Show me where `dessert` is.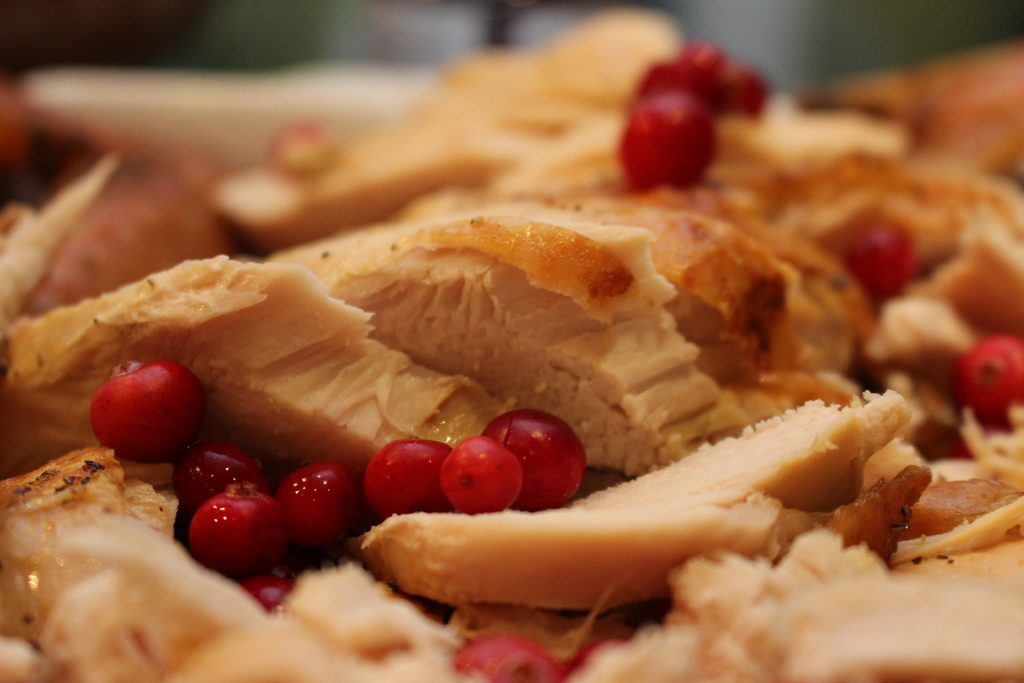
`dessert` is at 262 466 348 557.
